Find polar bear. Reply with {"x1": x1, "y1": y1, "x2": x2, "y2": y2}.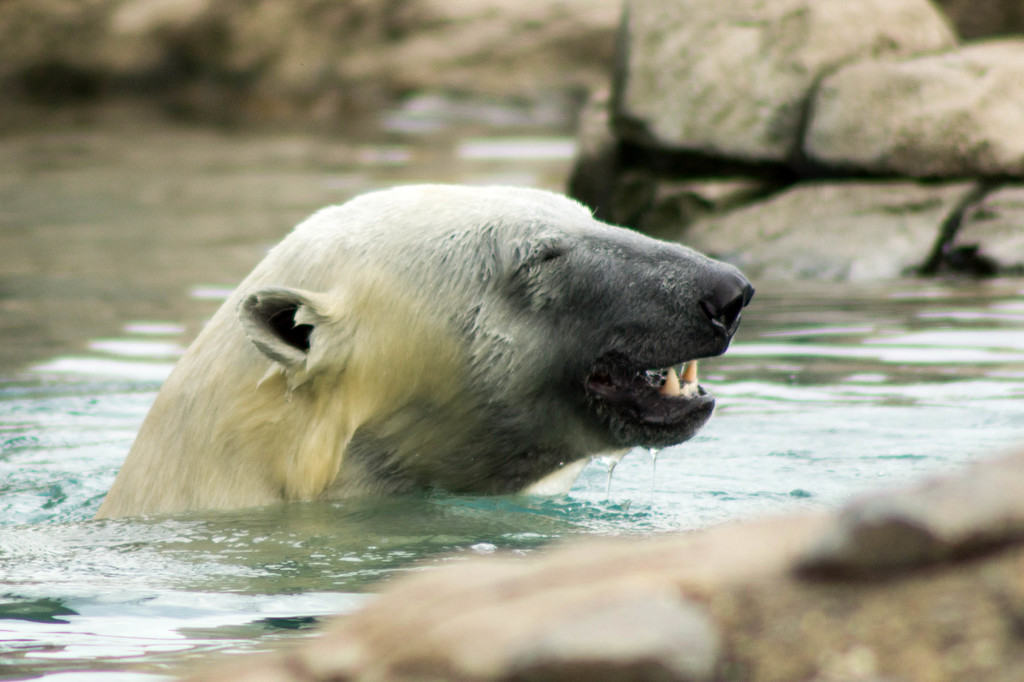
{"x1": 89, "y1": 179, "x2": 754, "y2": 520}.
